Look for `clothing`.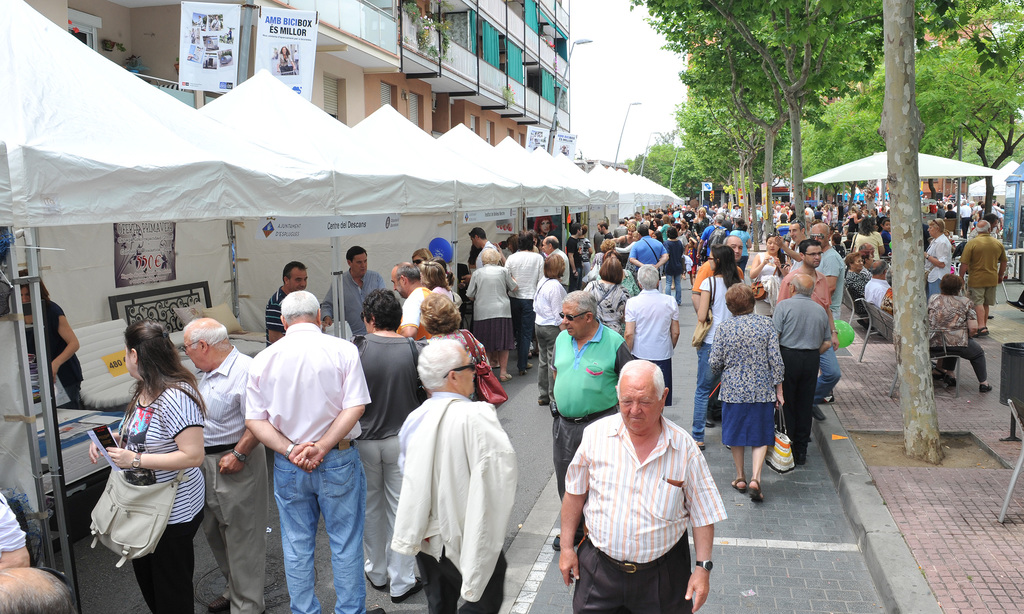
Found: BBox(433, 332, 487, 397).
